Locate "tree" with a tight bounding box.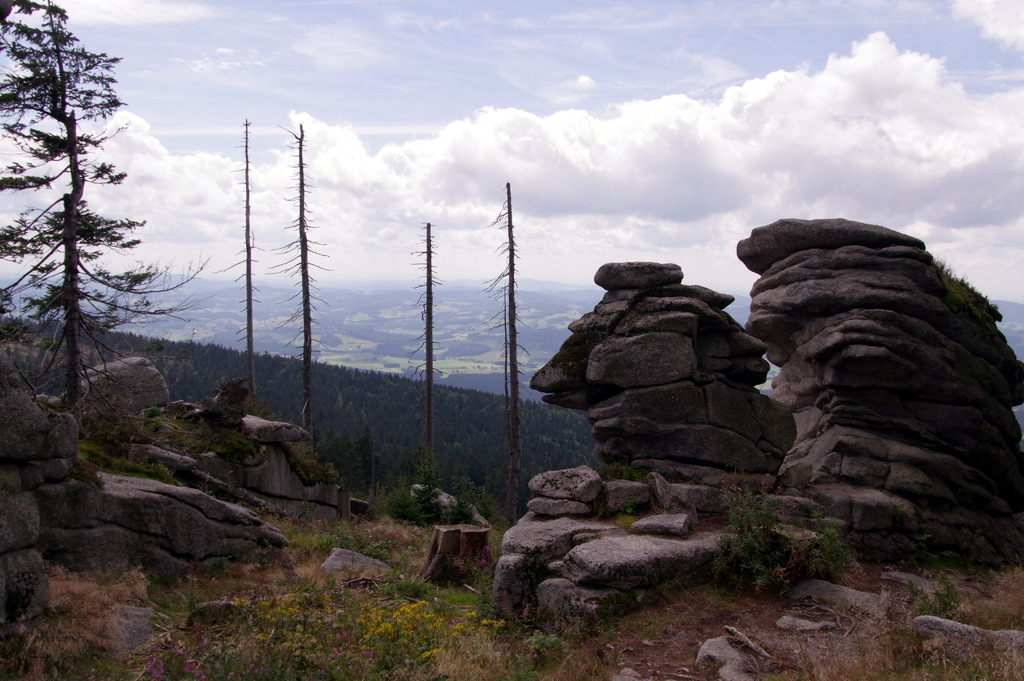
214:115:268:411.
